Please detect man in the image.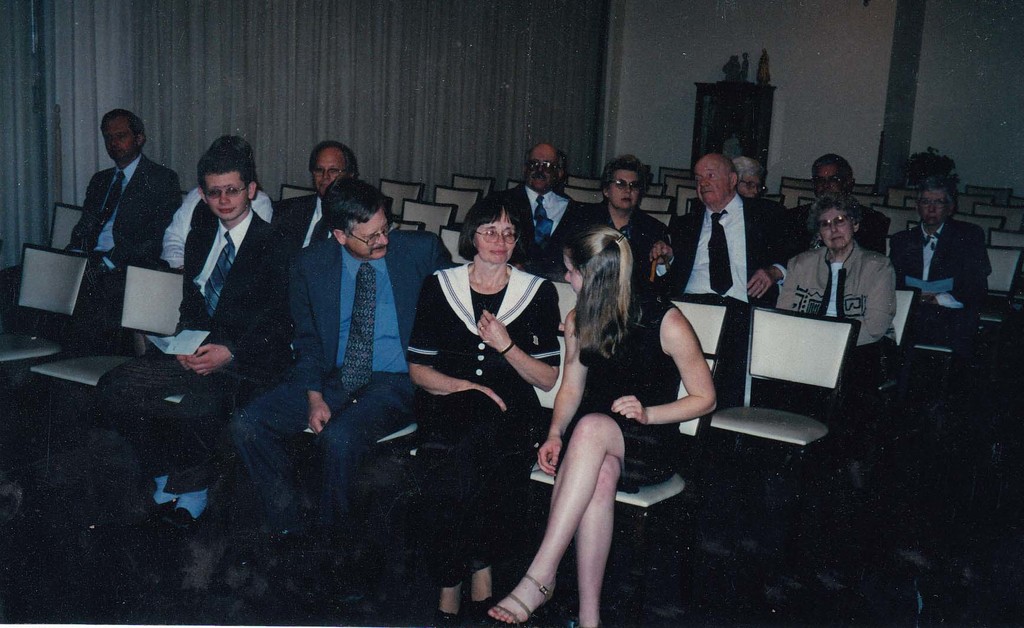
228, 171, 451, 619.
